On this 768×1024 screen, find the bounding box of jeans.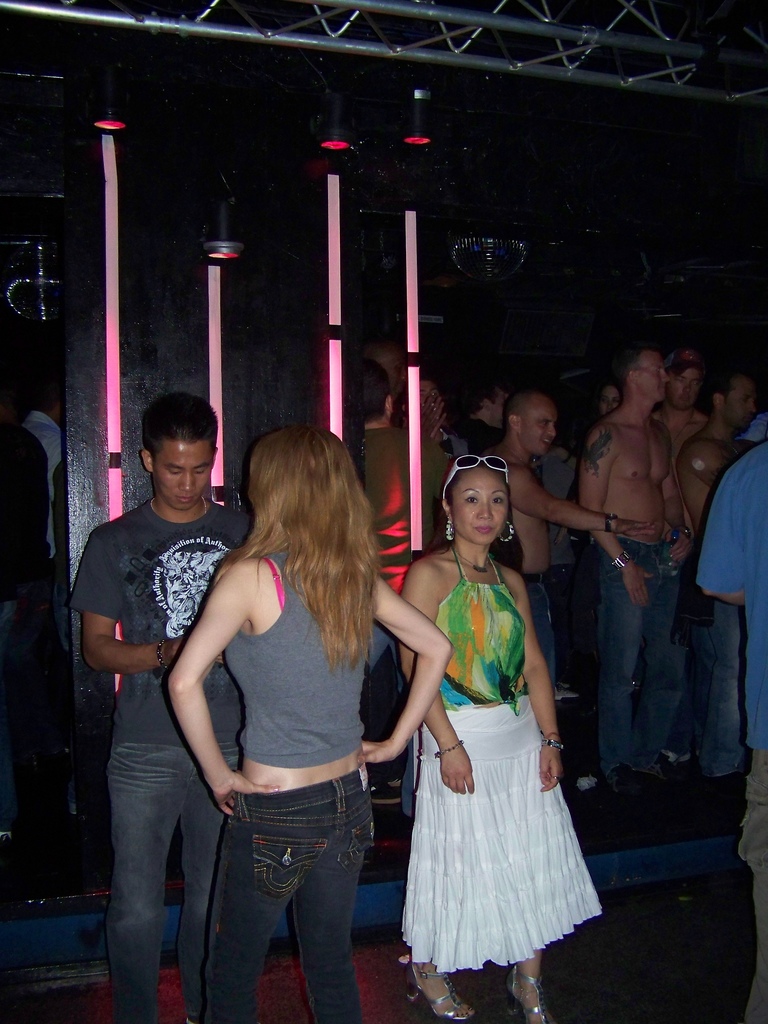
Bounding box: x1=688 y1=591 x2=747 y2=783.
